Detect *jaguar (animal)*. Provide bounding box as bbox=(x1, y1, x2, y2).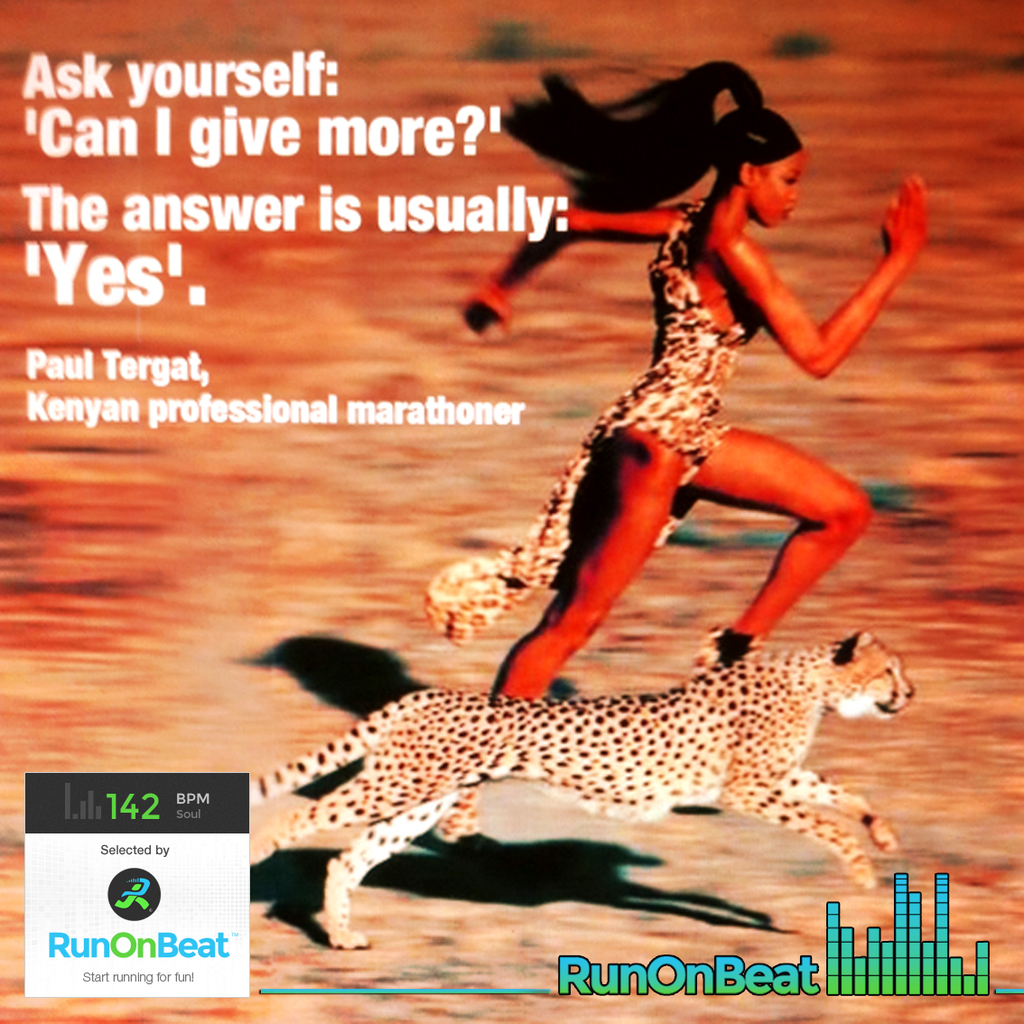
bbox=(243, 621, 913, 952).
